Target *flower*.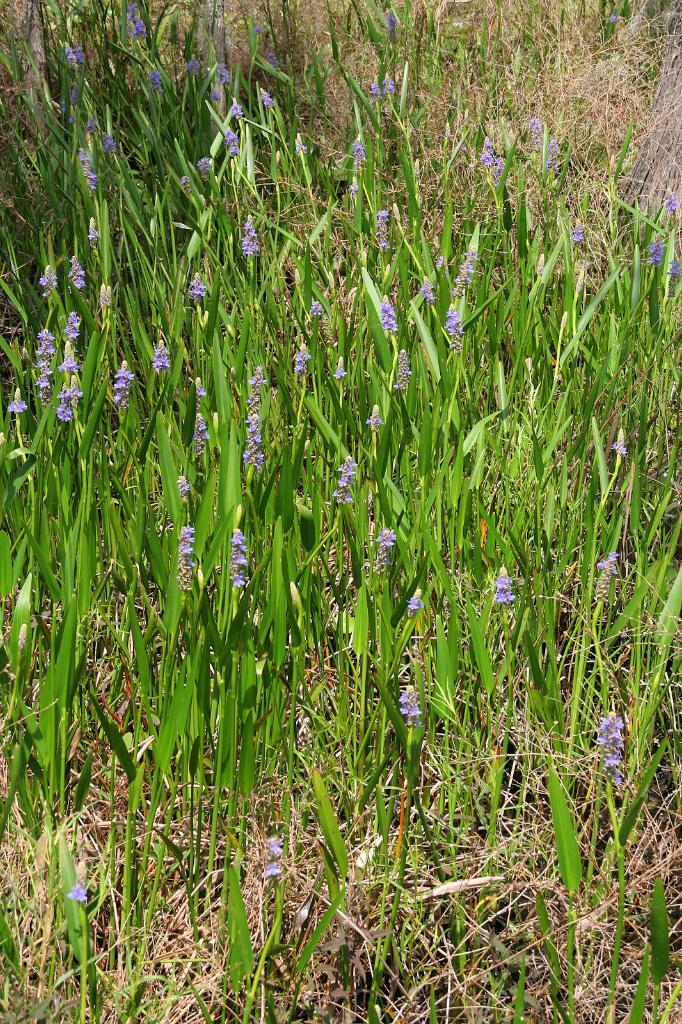
Target region: <region>223, 531, 253, 577</region>.
